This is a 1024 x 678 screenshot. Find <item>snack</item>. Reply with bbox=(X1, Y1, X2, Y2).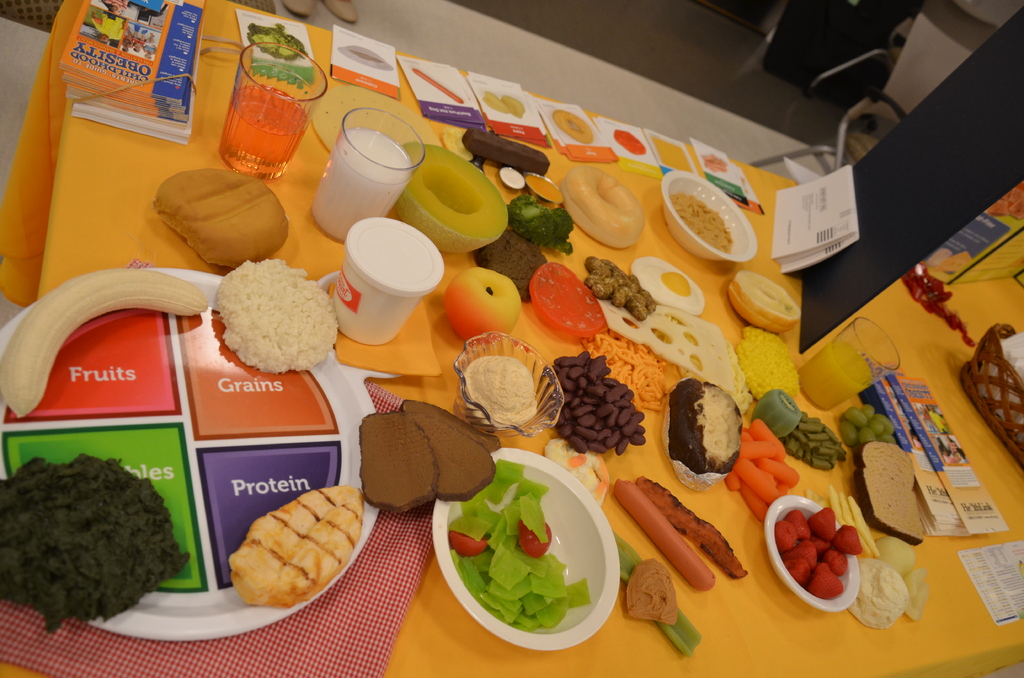
bbox=(0, 270, 207, 407).
